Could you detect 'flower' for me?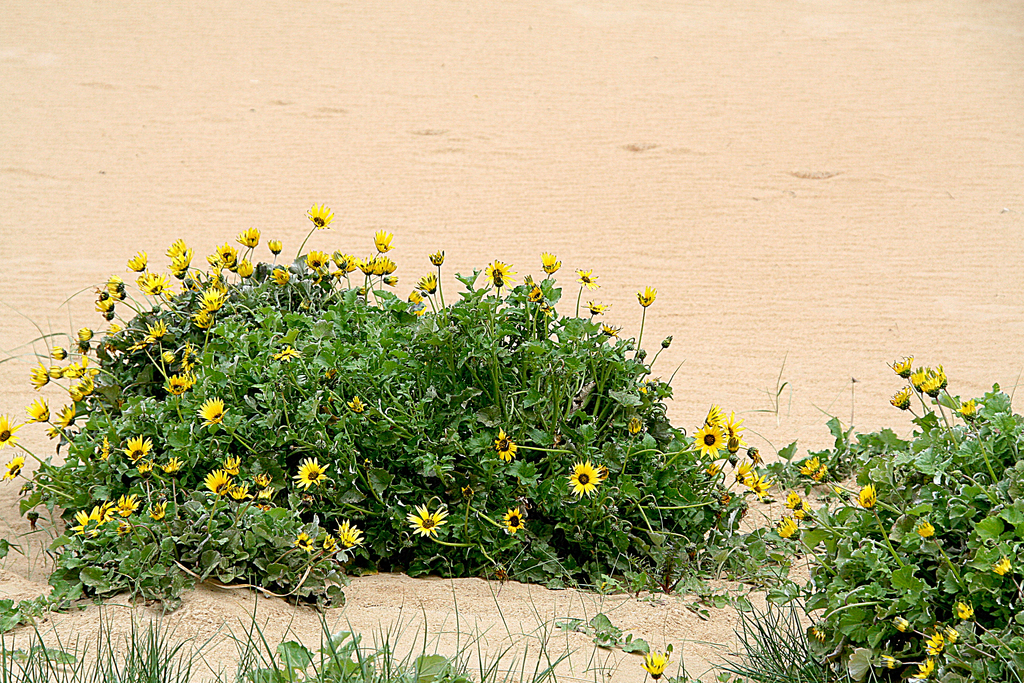
Detection result: l=748, t=477, r=769, b=495.
